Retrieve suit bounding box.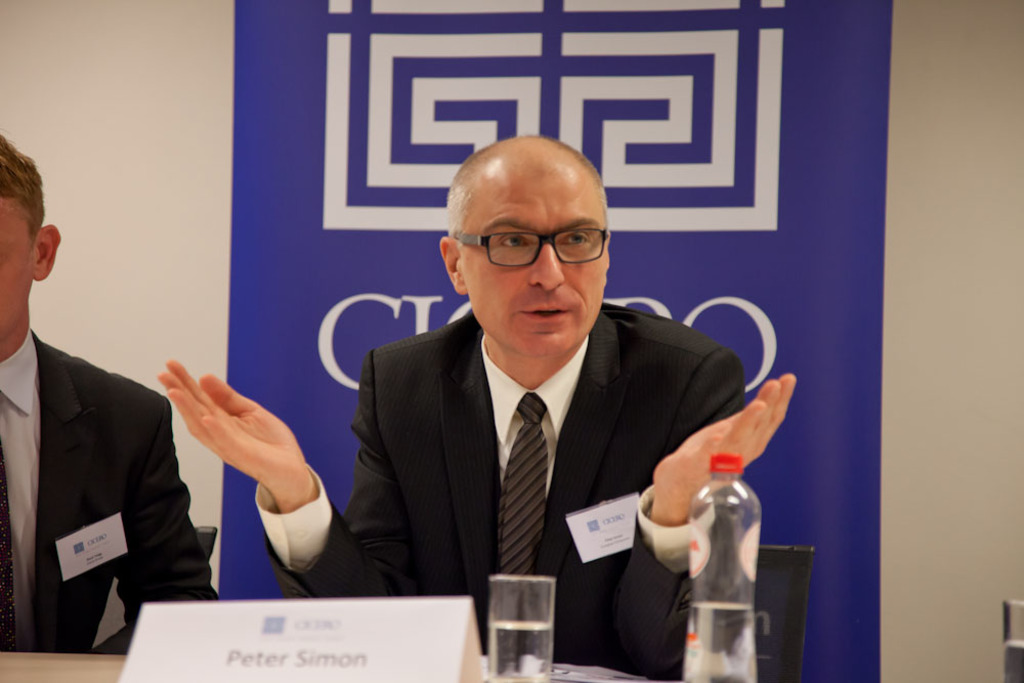
Bounding box: [0,326,217,651].
